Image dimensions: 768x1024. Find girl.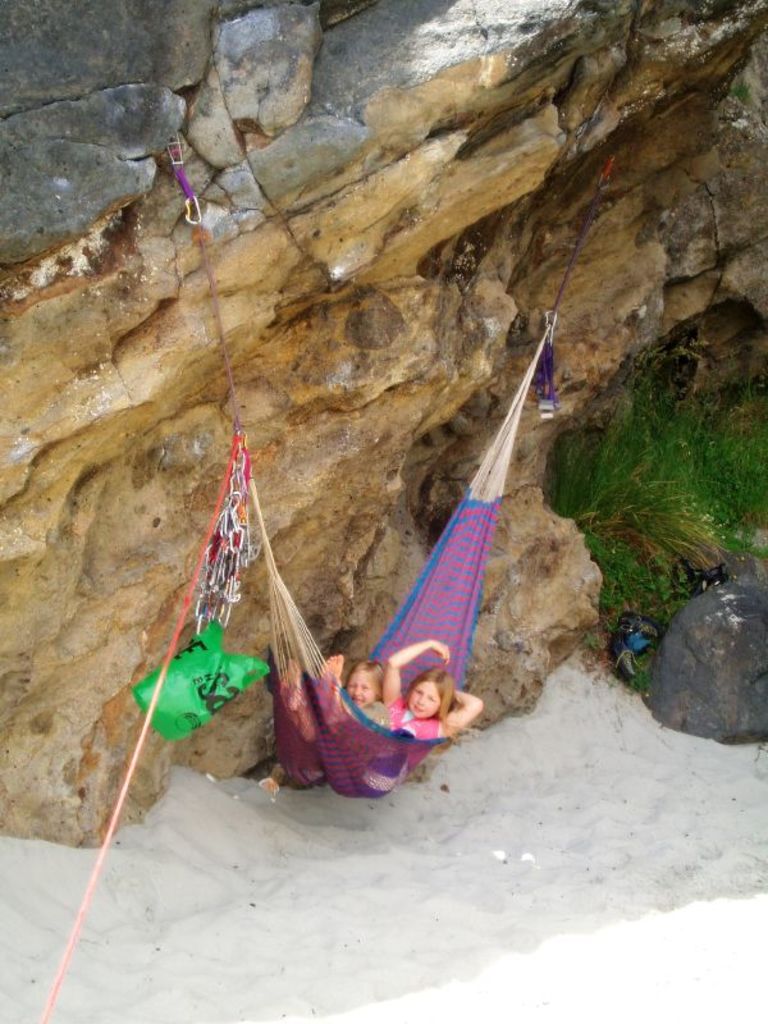
select_region(315, 640, 481, 797).
